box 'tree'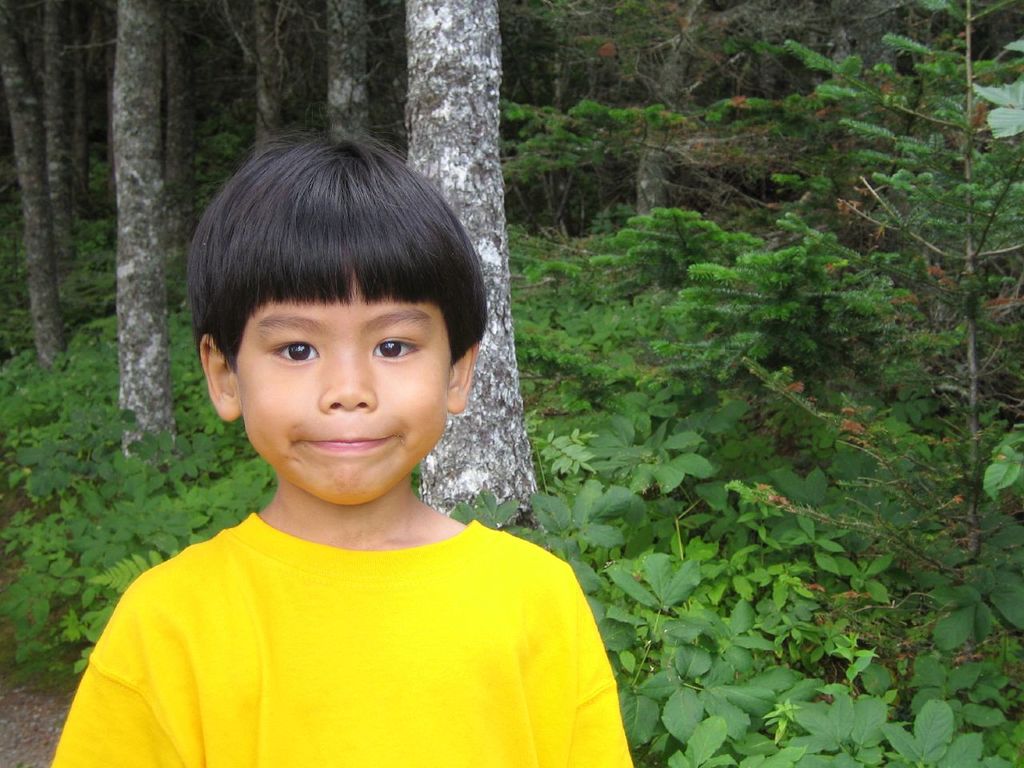
781 0 1023 587
